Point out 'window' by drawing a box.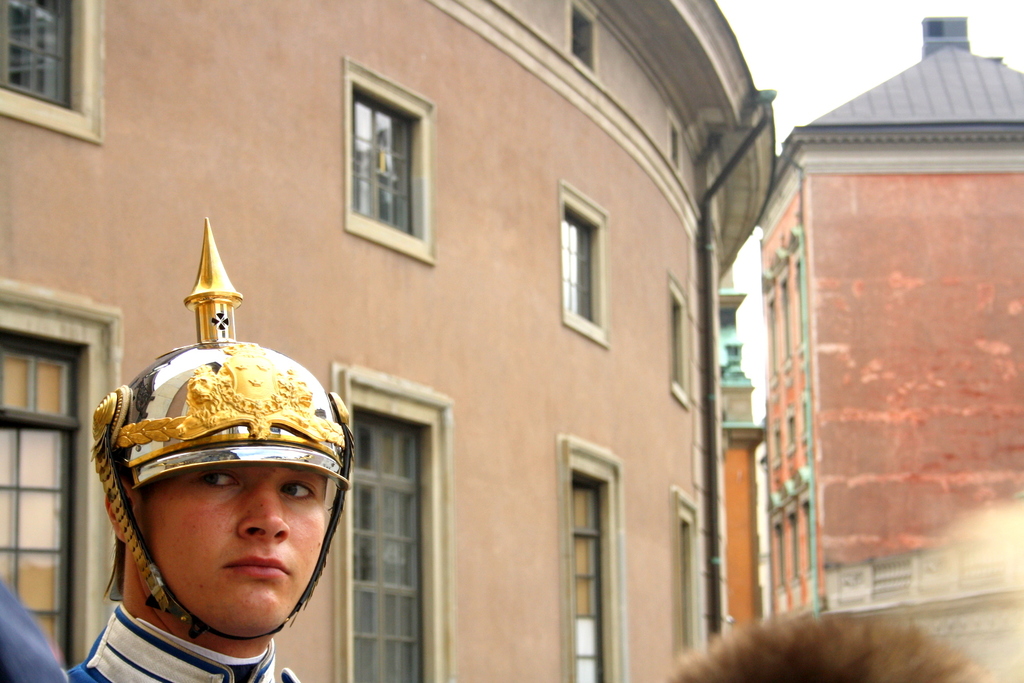
{"x1": 559, "y1": 179, "x2": 609, "y2": 353}.
